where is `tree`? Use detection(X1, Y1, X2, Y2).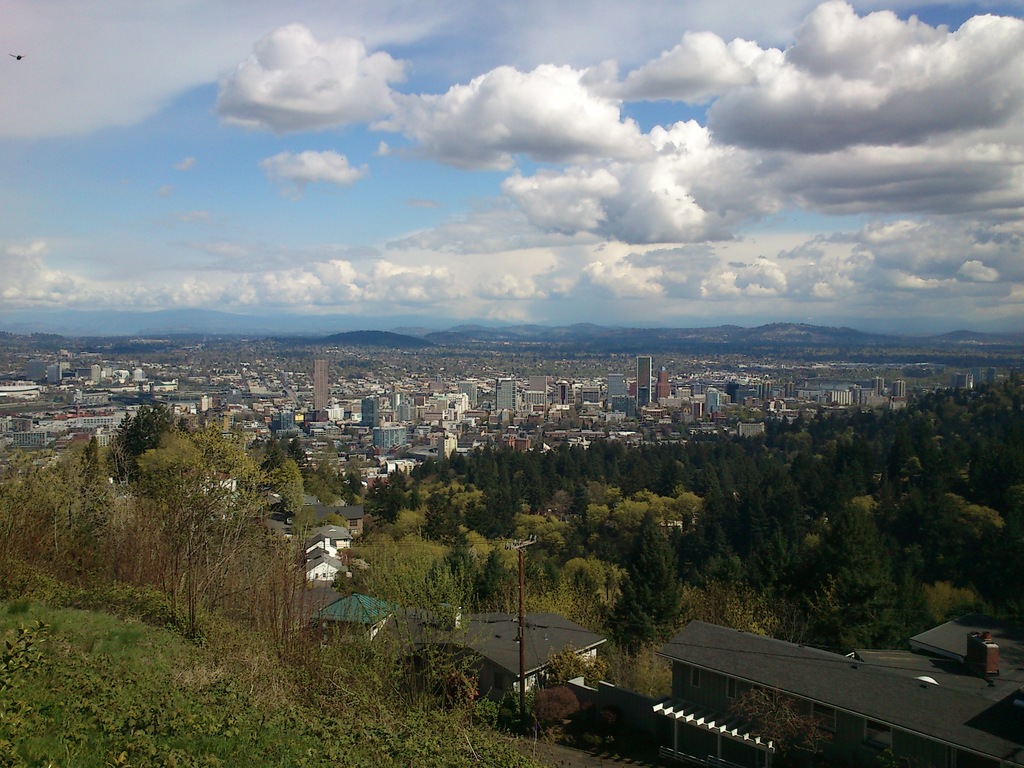
detection(532, 684, 581, 740).
